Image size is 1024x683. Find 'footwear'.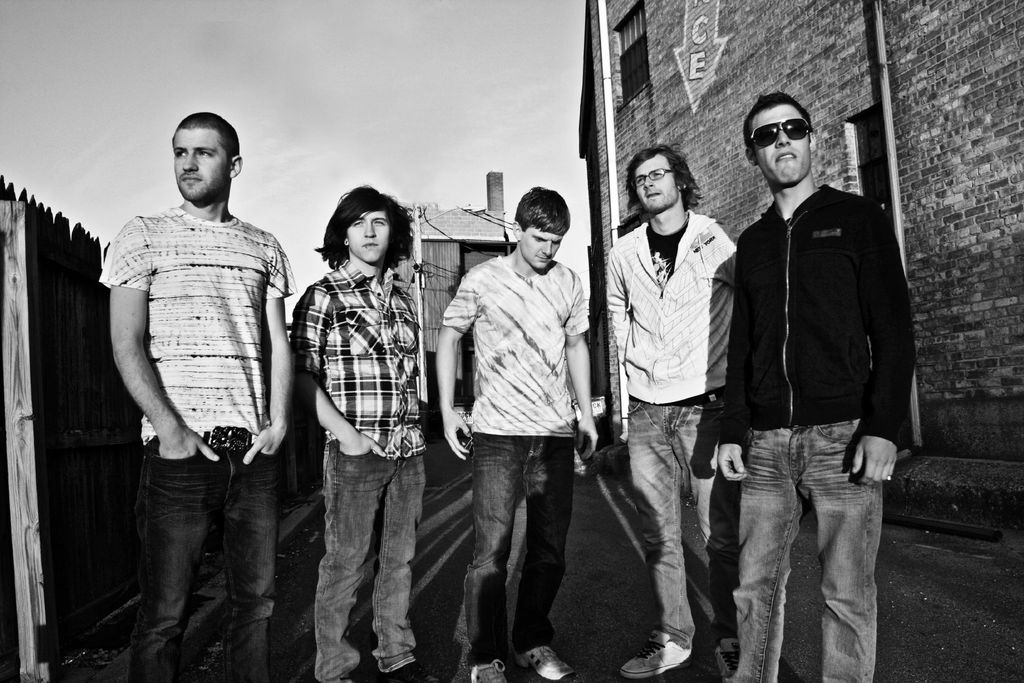
pyautogui.locateOnScreen(620, 629, 691, 675).
